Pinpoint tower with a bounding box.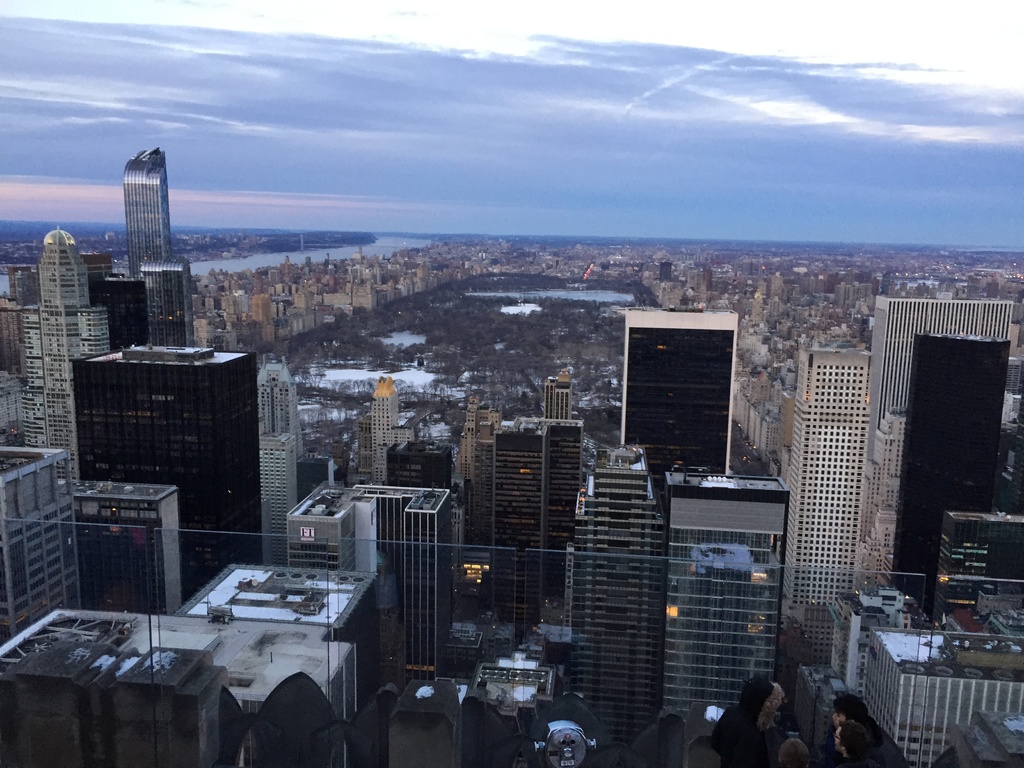
detection(356, 483, 443, 668).
